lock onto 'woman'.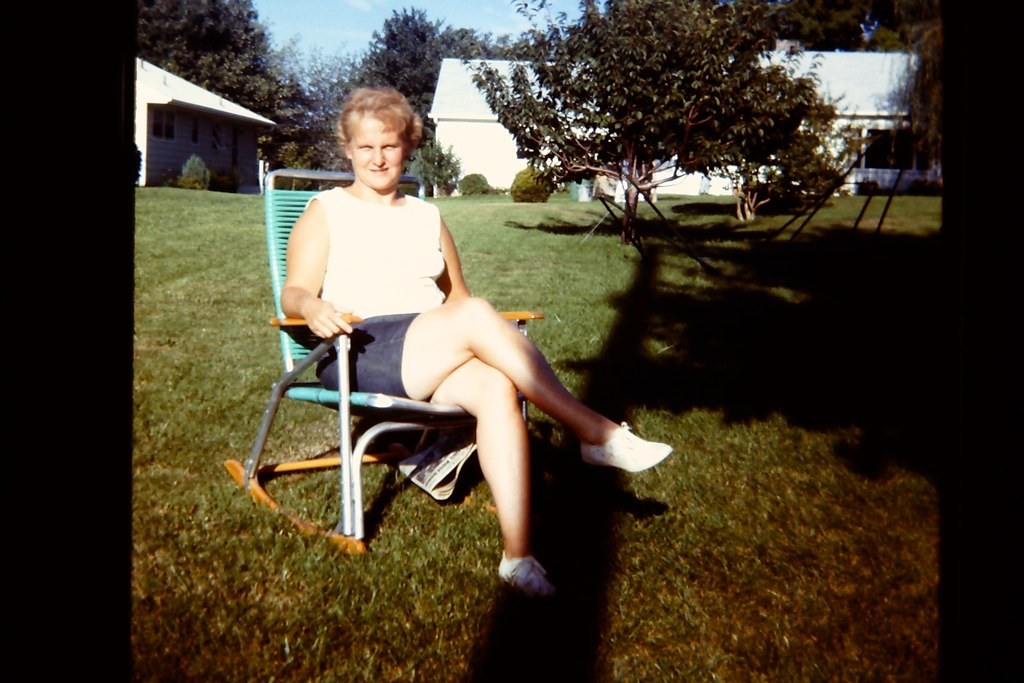
Locked: [left=272, top=84, right=675, bottom=599].
